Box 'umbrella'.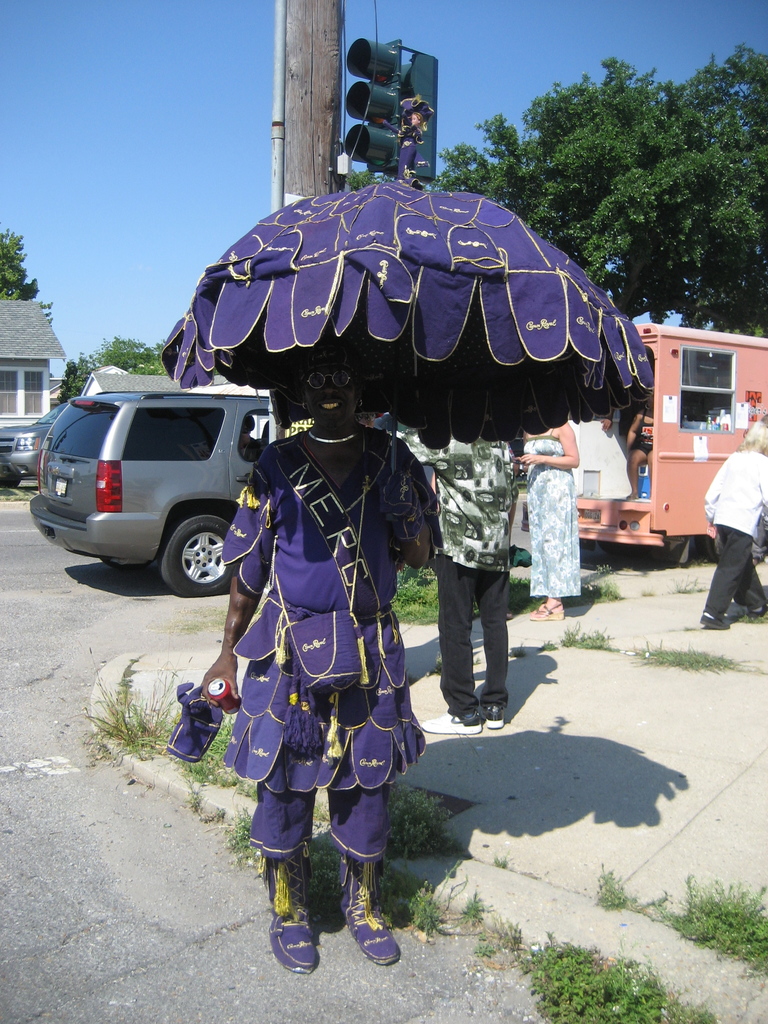
161 92 660 522.
